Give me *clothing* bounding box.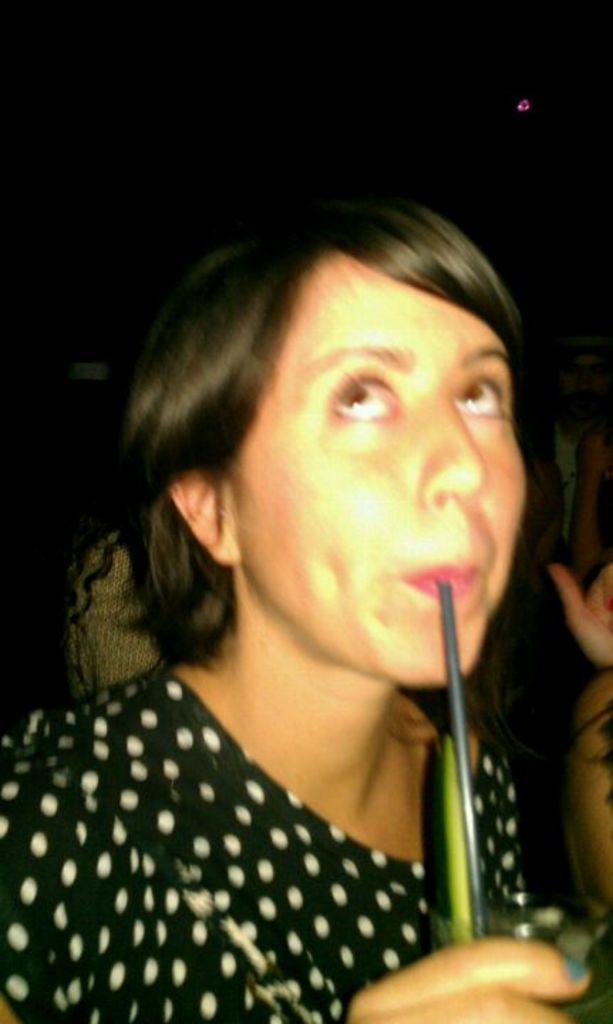
x1=3, y1=691, x2=501, y2=1023.
